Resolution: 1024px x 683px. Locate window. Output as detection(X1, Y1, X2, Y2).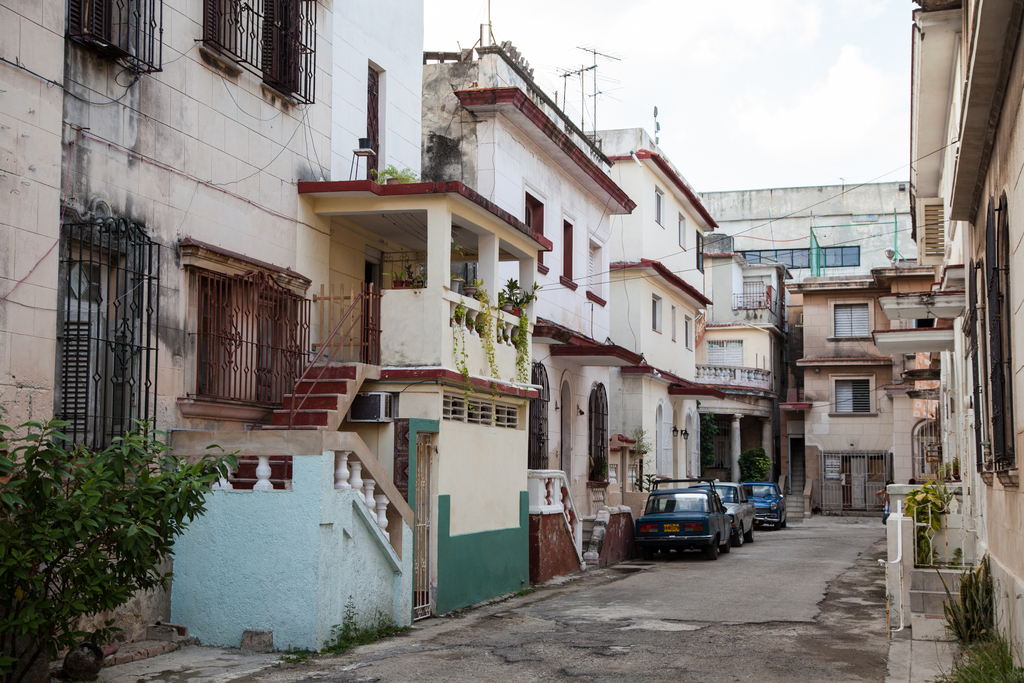
detection(197, 271, 308, 411).
